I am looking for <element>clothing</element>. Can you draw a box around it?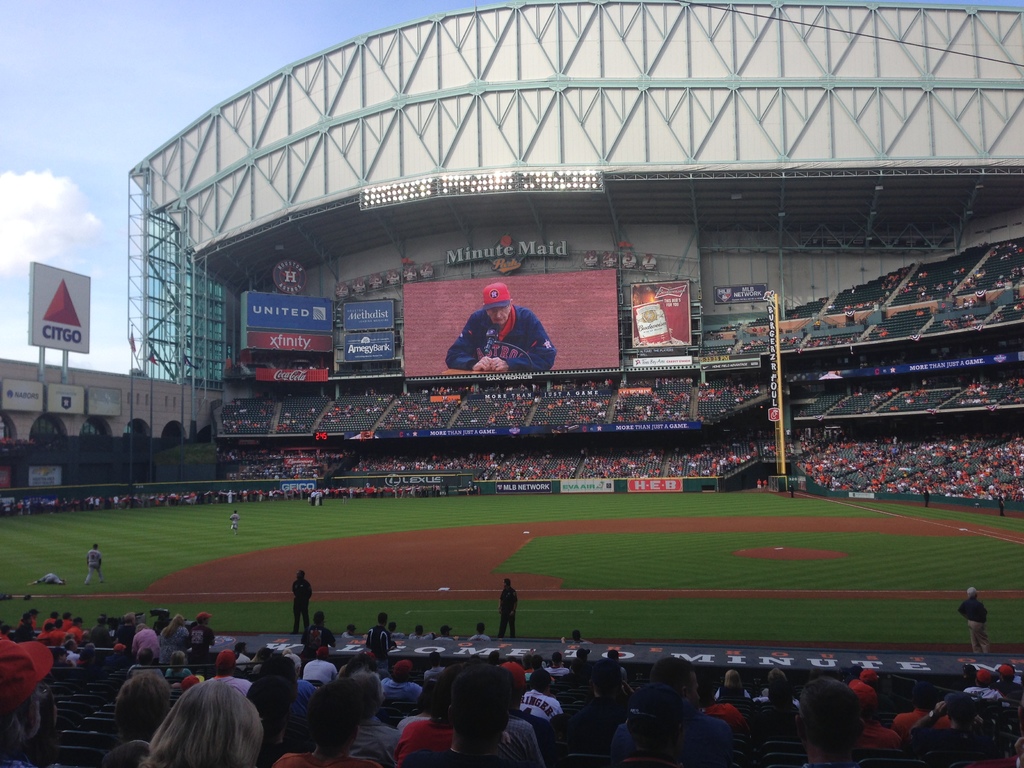
Sure, the bounding box is [x1=847, y1=676, x2=878, y2=709].
